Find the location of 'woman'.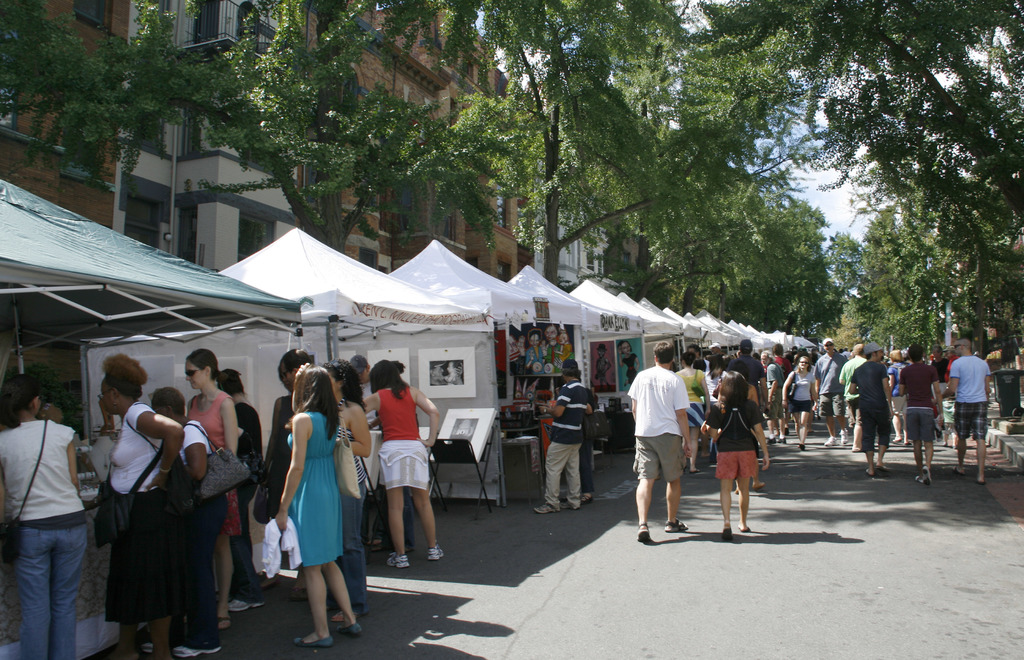
Location: x1=708, y1=370, x2=774, y2=545.
